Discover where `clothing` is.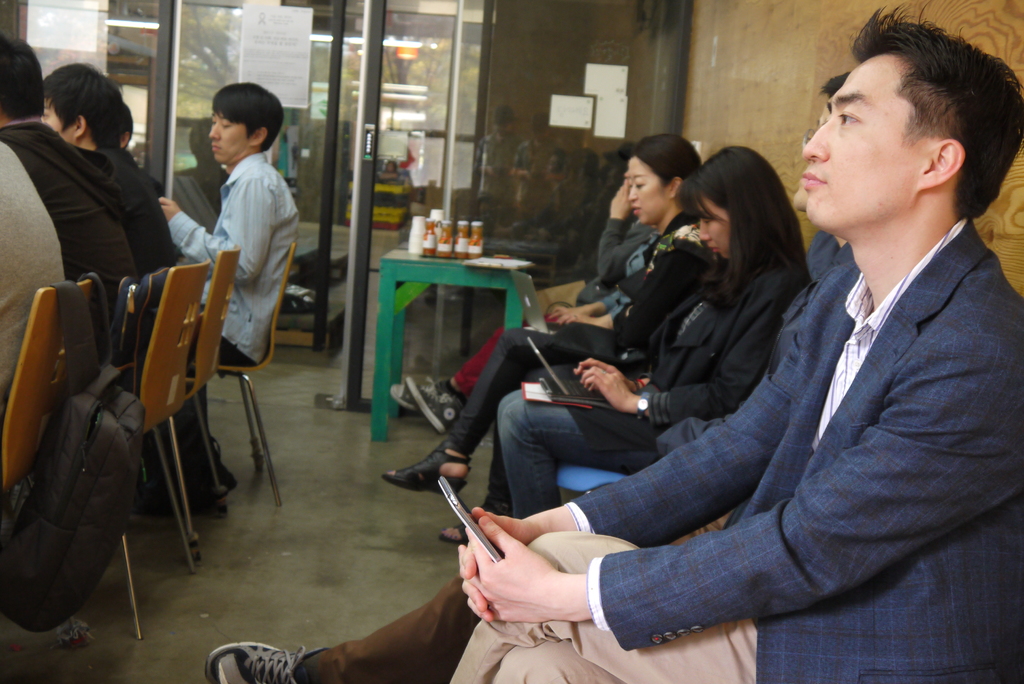
Discovered at rect(180, 120, 287, 389).
